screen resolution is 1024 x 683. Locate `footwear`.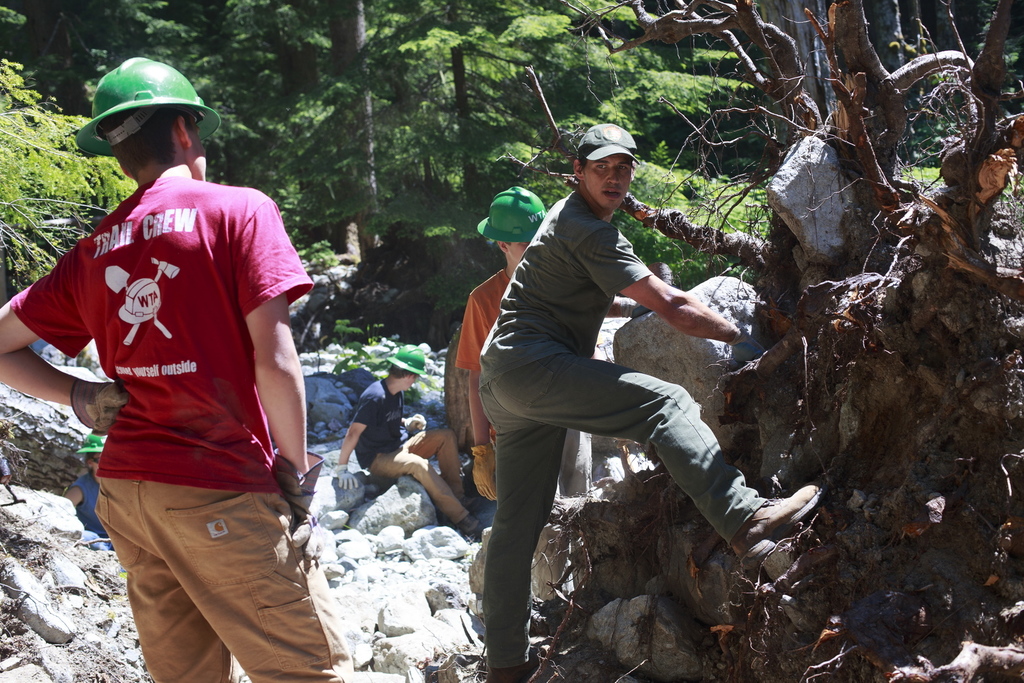
{"x1": 468, "y1": 499, "x2": 488, "y2": 517}.
